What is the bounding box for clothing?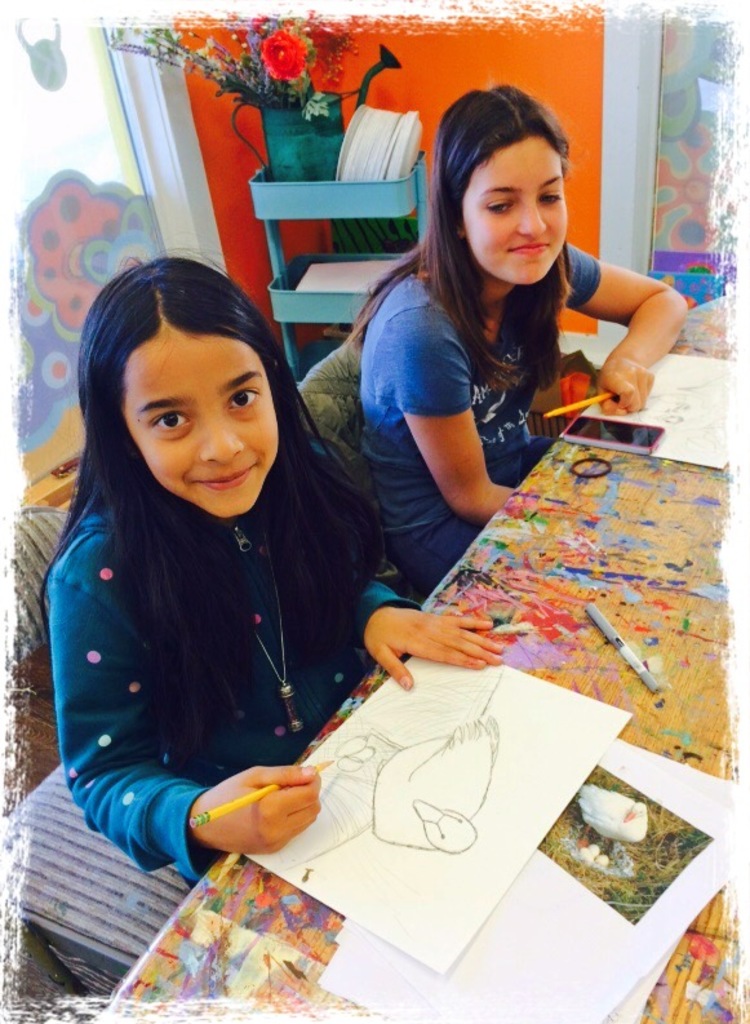
rect(359, 232, 600, 589).
